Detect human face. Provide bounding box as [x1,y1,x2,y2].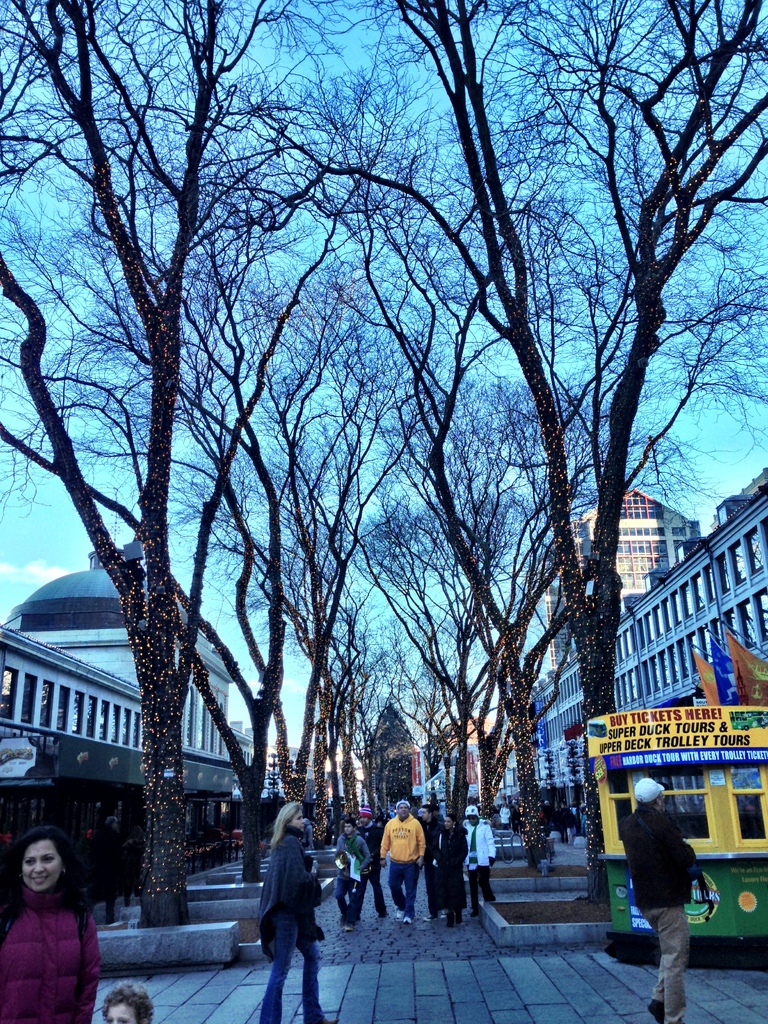
[20,835,62,908].
